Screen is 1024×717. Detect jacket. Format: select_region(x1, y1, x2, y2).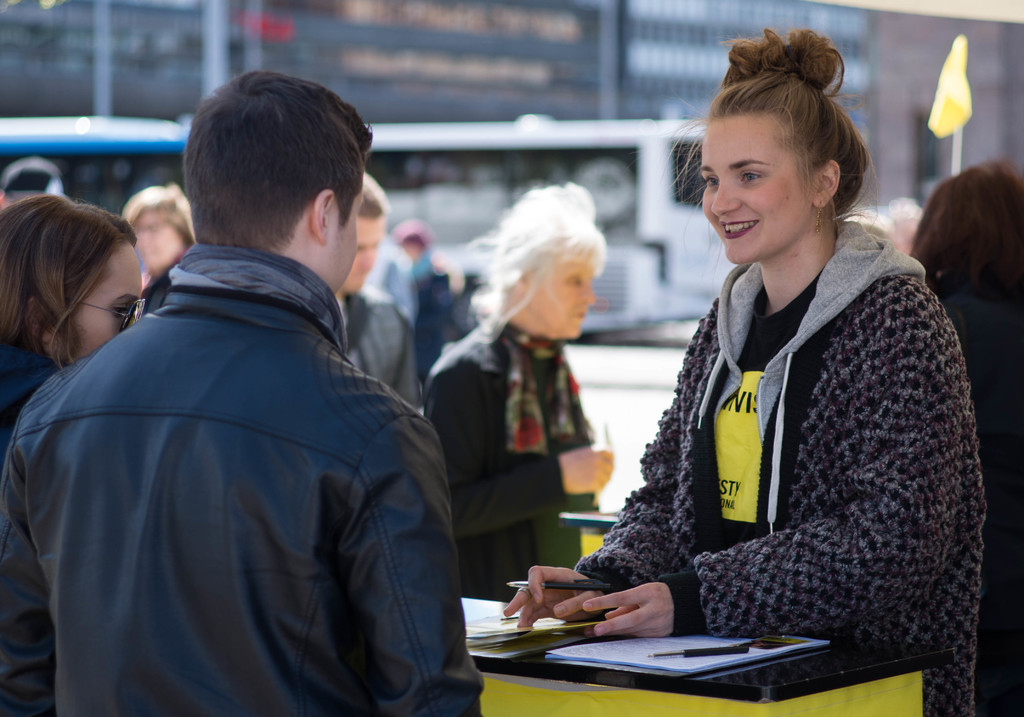
select_region(414, 316, 568, 599).
